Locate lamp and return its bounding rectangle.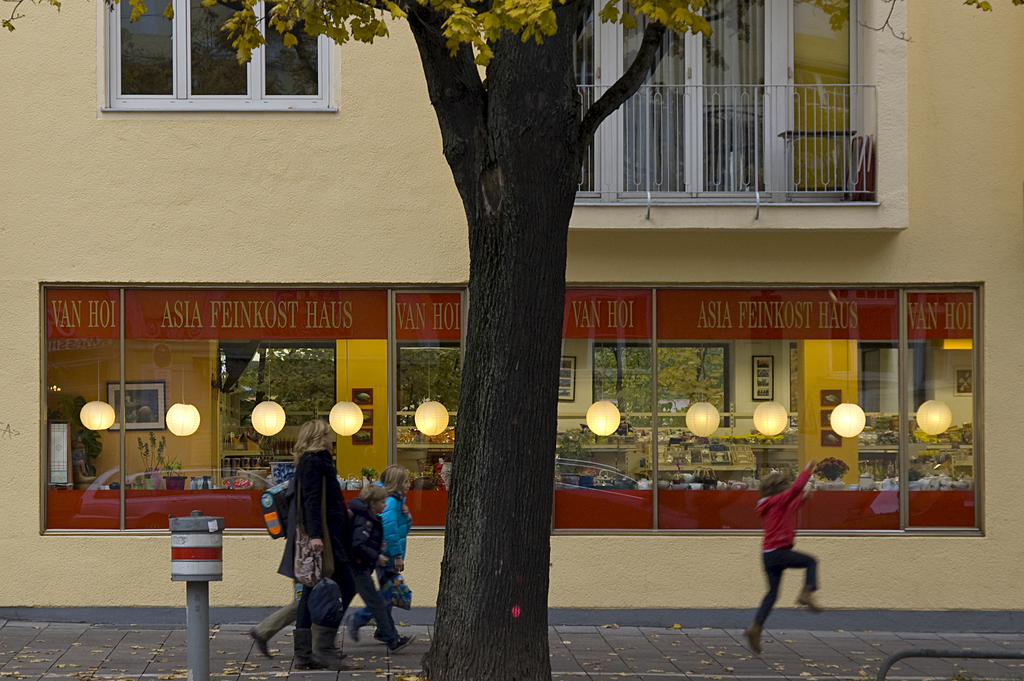
region(326, 338, 365, 438).
